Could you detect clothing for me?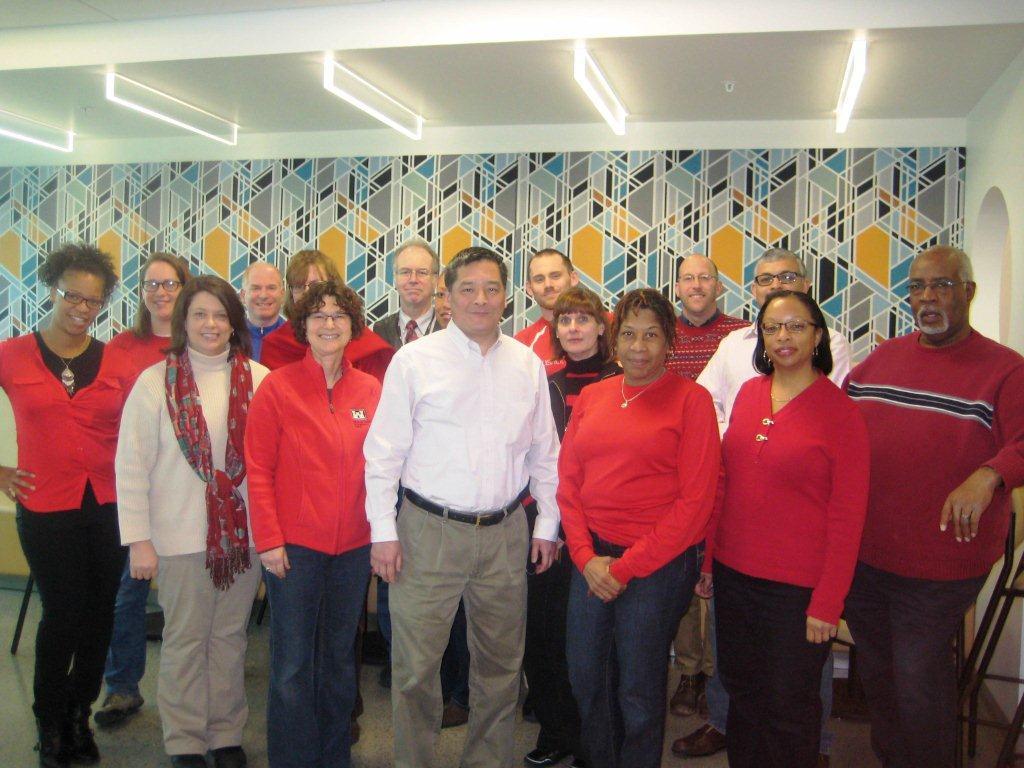
Detection result: pyautogui.locateOnScreen(525, 366, 621, 738).
